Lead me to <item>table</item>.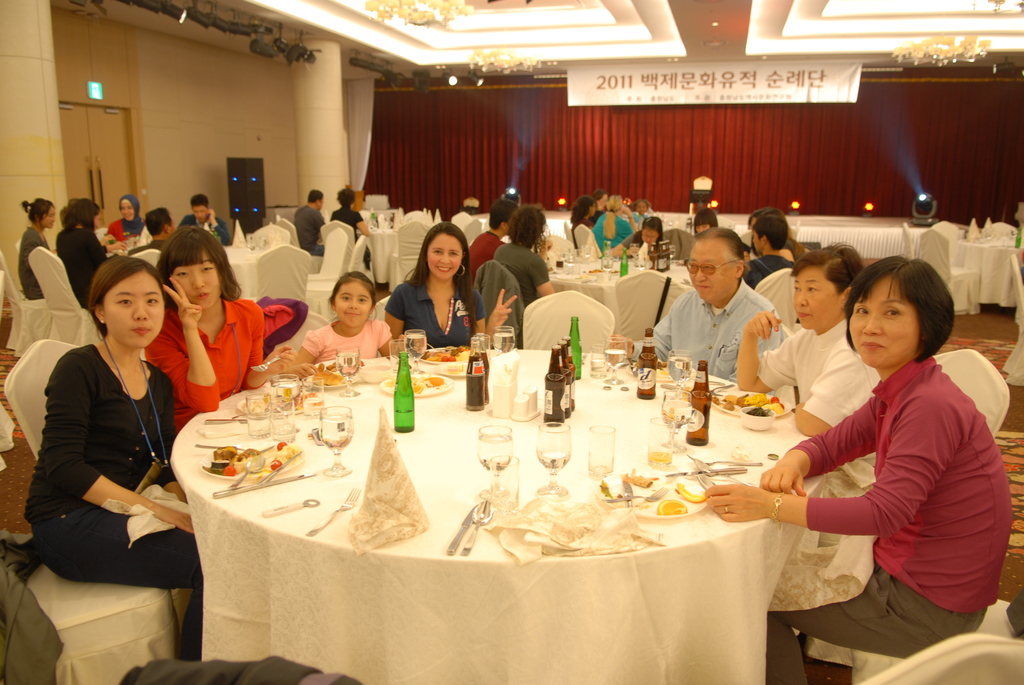
Lead to bbox=[140, 347, 889, 679].
